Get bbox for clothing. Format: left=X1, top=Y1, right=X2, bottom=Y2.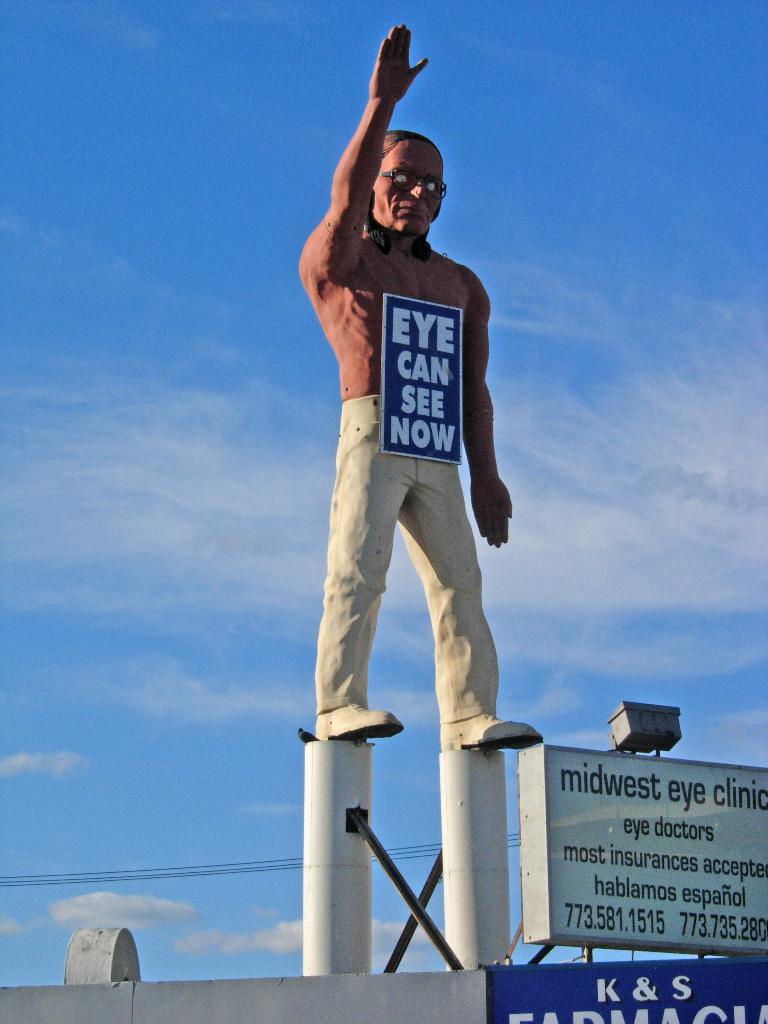
left=316, top=385, right=515, bottom=733.
